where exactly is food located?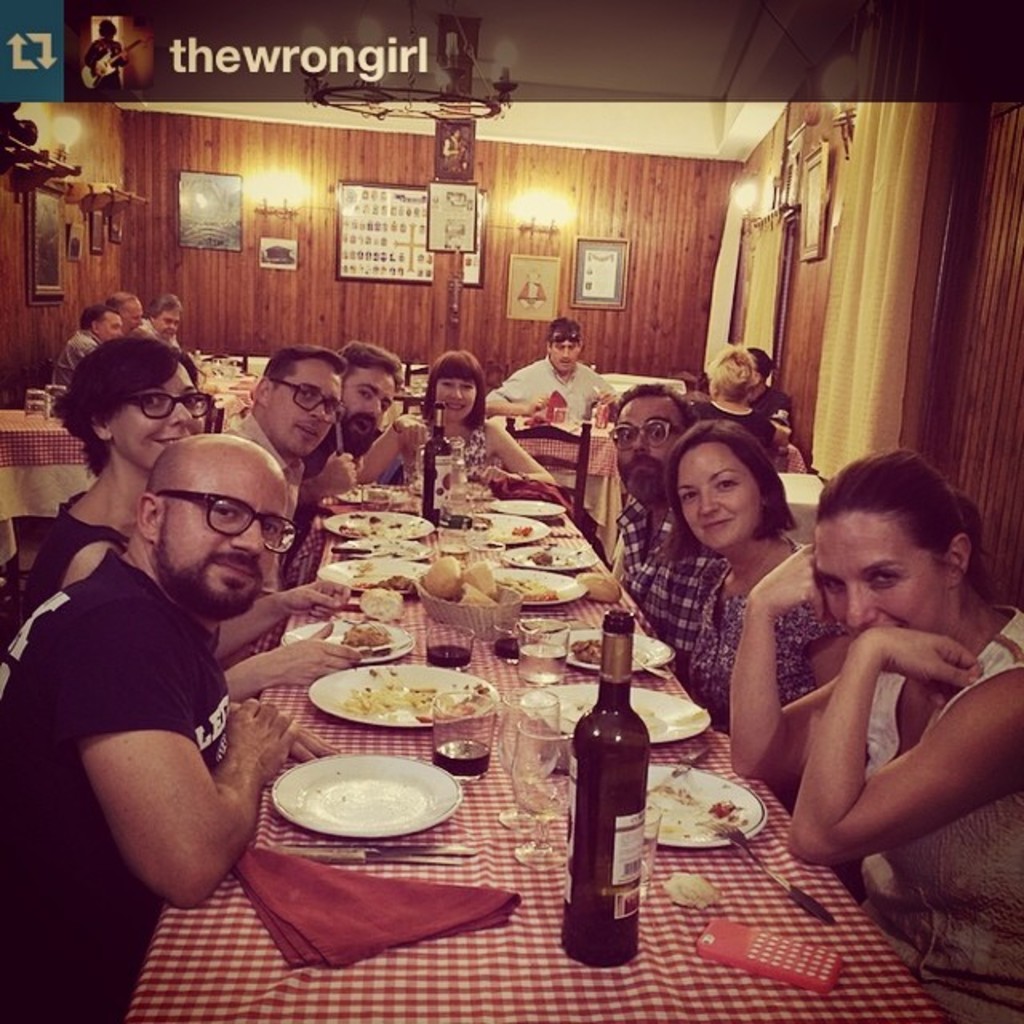
Its bounding box is (left=571, top=571, right=627, bottom=603).
